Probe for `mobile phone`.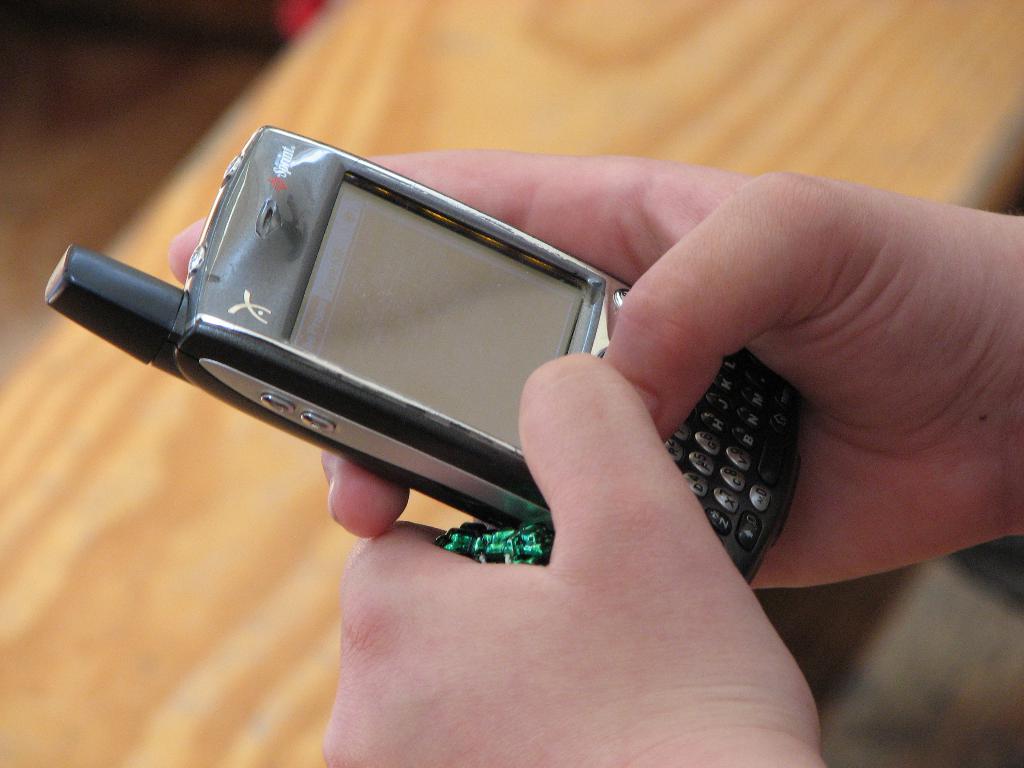
Probe result: <region>74, 113, 808, 619</region>.
